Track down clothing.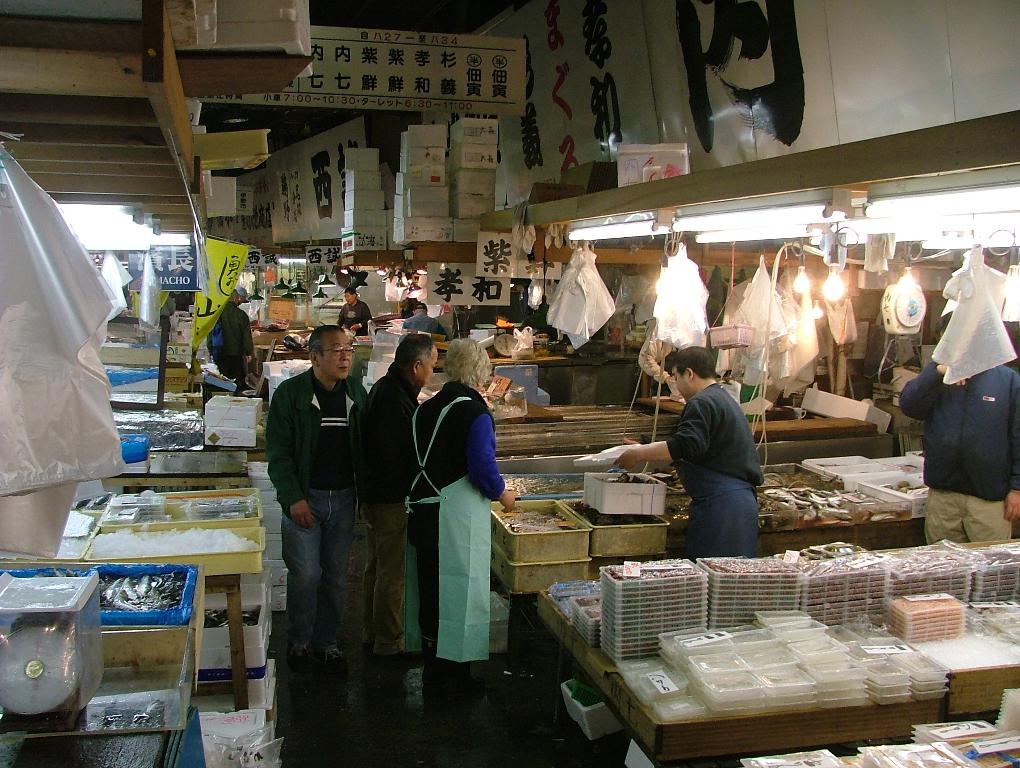
Tracked to detection(903, 361, 1019, 546).
